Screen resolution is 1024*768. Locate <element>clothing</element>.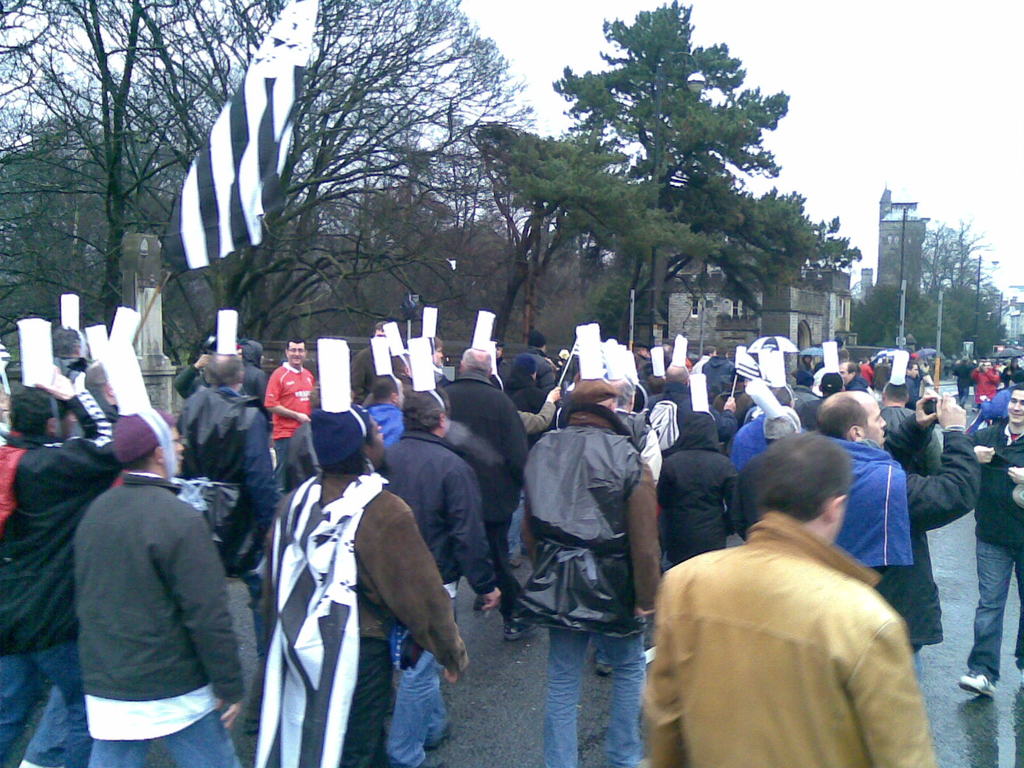
64/465/250/745.
